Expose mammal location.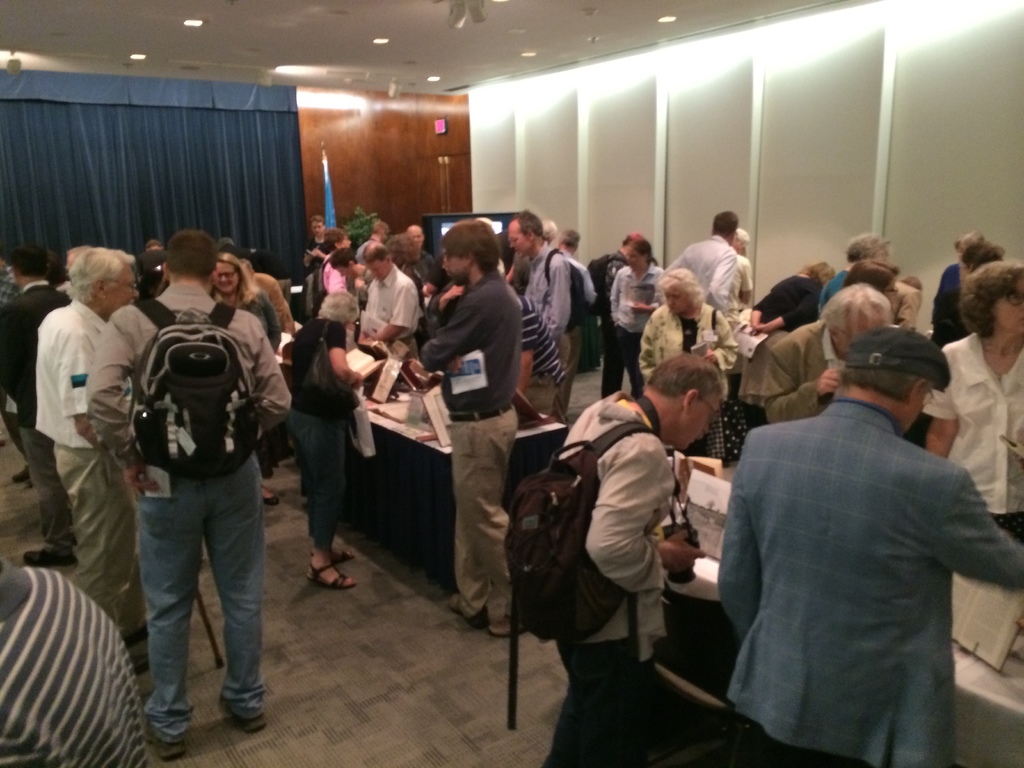
Exposed at left=687, top=344, right=771, bottom=466.
